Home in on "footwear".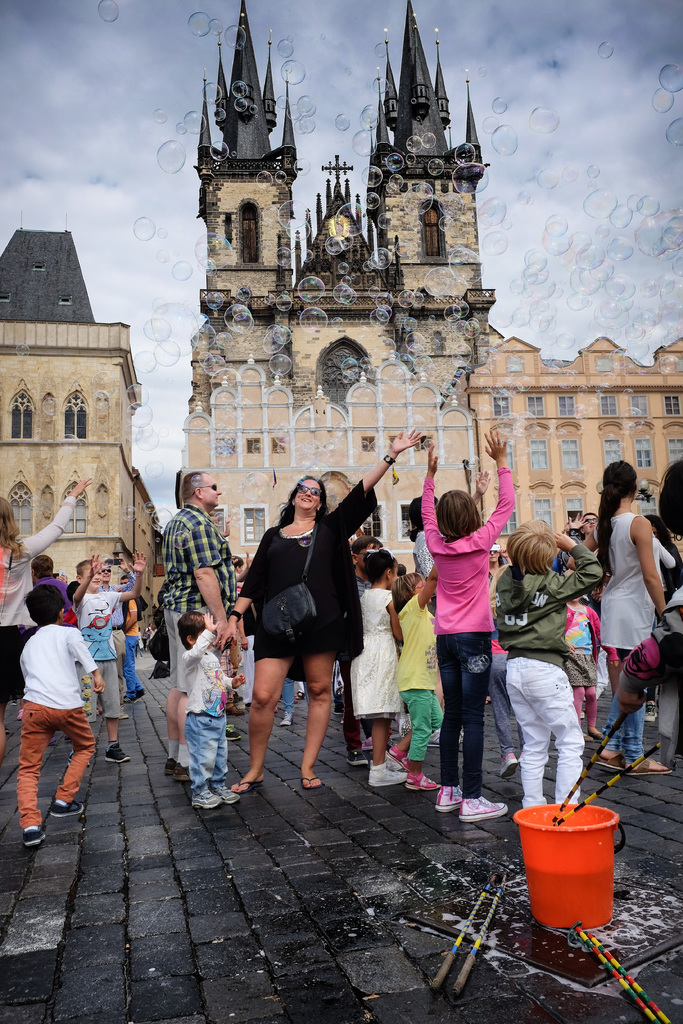
Homed in at box(394, 714, 413, 739).
